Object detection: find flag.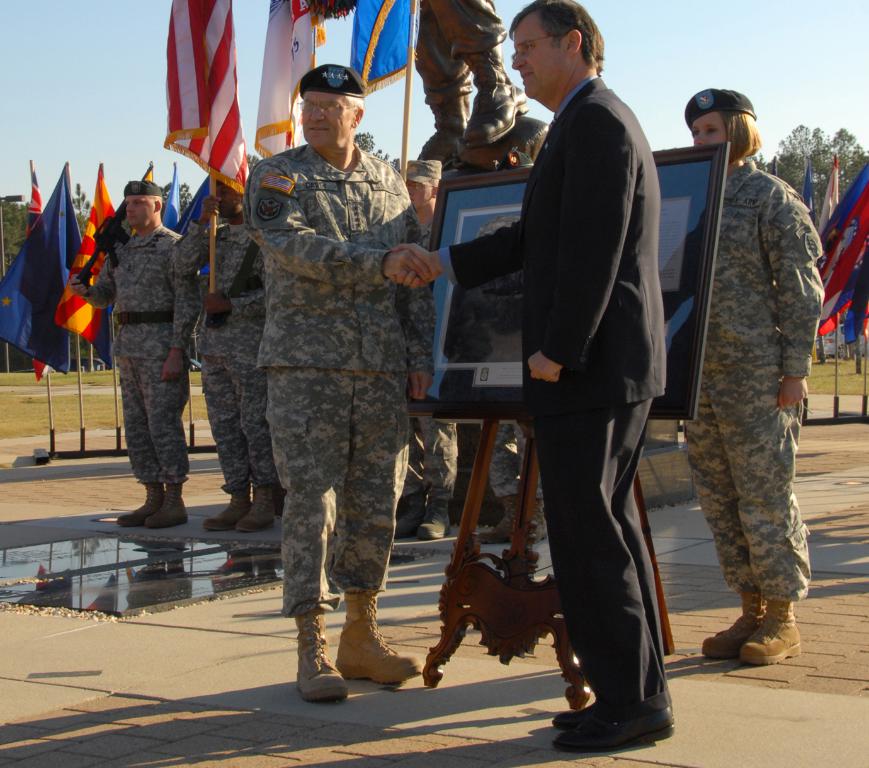
[817, 151, 849, 219].
